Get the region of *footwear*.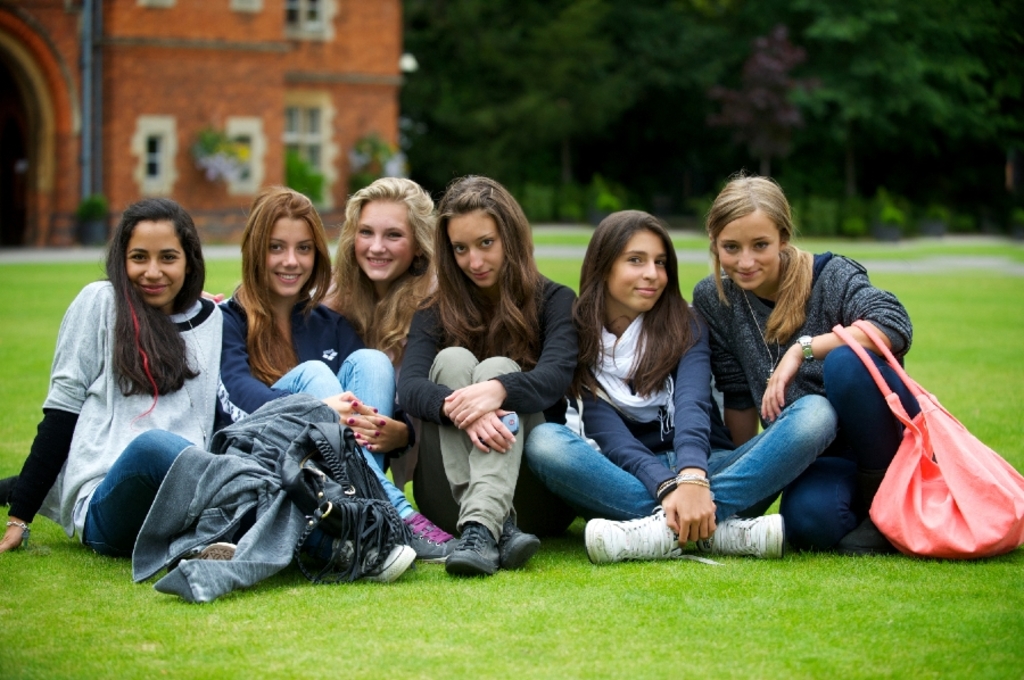
324,538,413,583.
